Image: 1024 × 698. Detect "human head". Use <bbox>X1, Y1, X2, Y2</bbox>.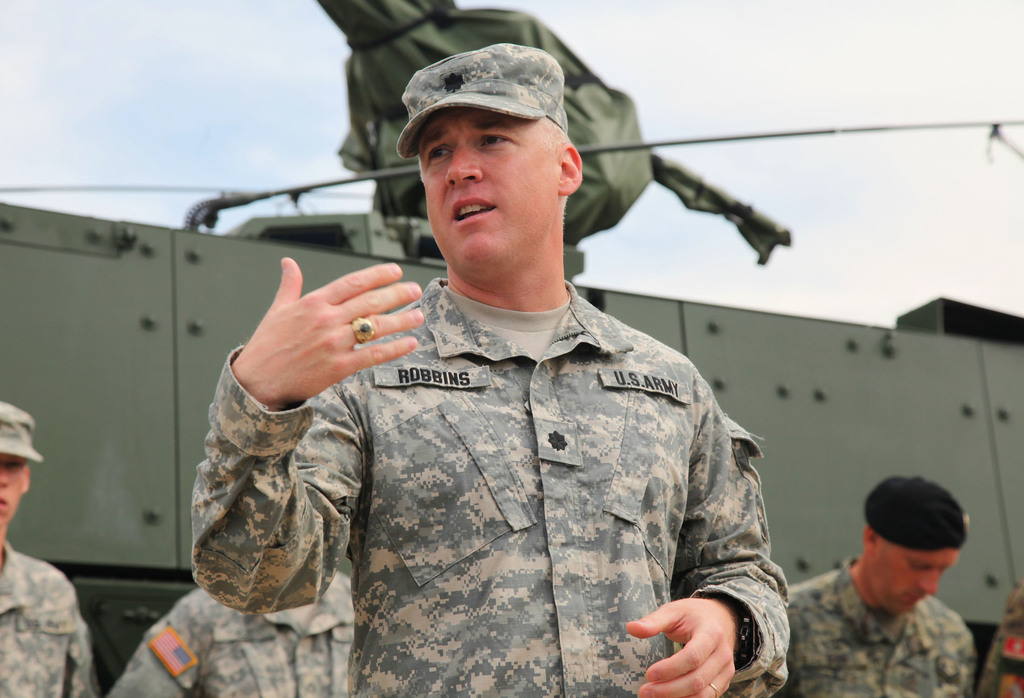
<bbox>0, 398, 47, 536</bbox>.
